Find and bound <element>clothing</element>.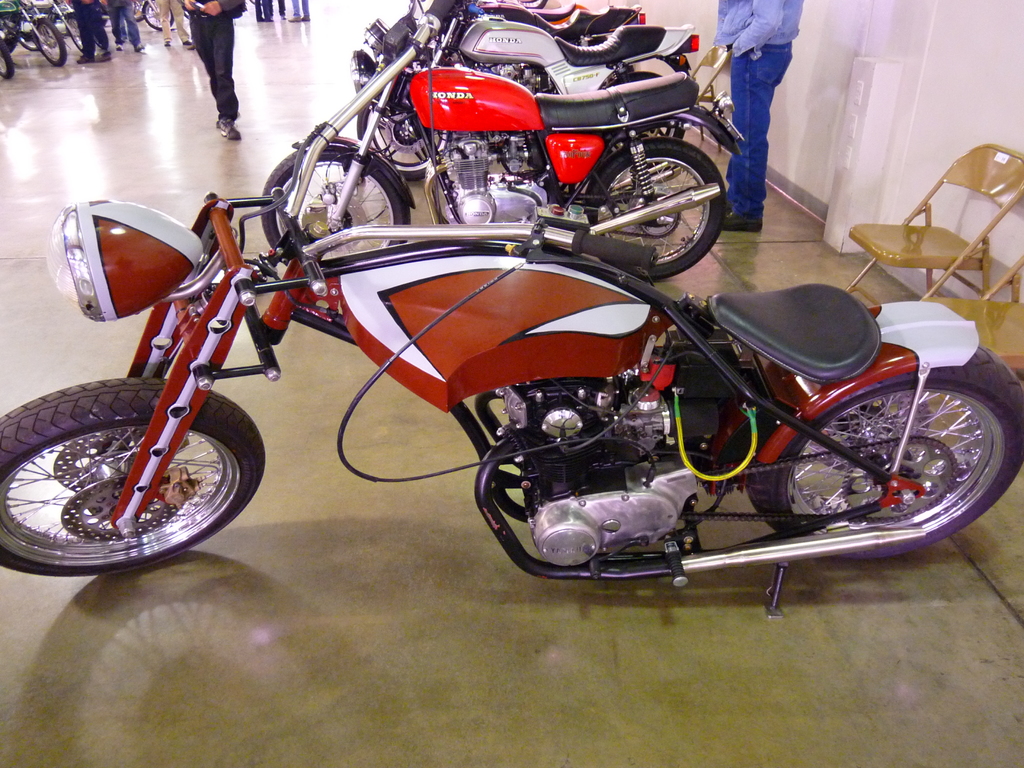
Bound: pyautogui.locateOnScreen(256, 0, 271, 18).
